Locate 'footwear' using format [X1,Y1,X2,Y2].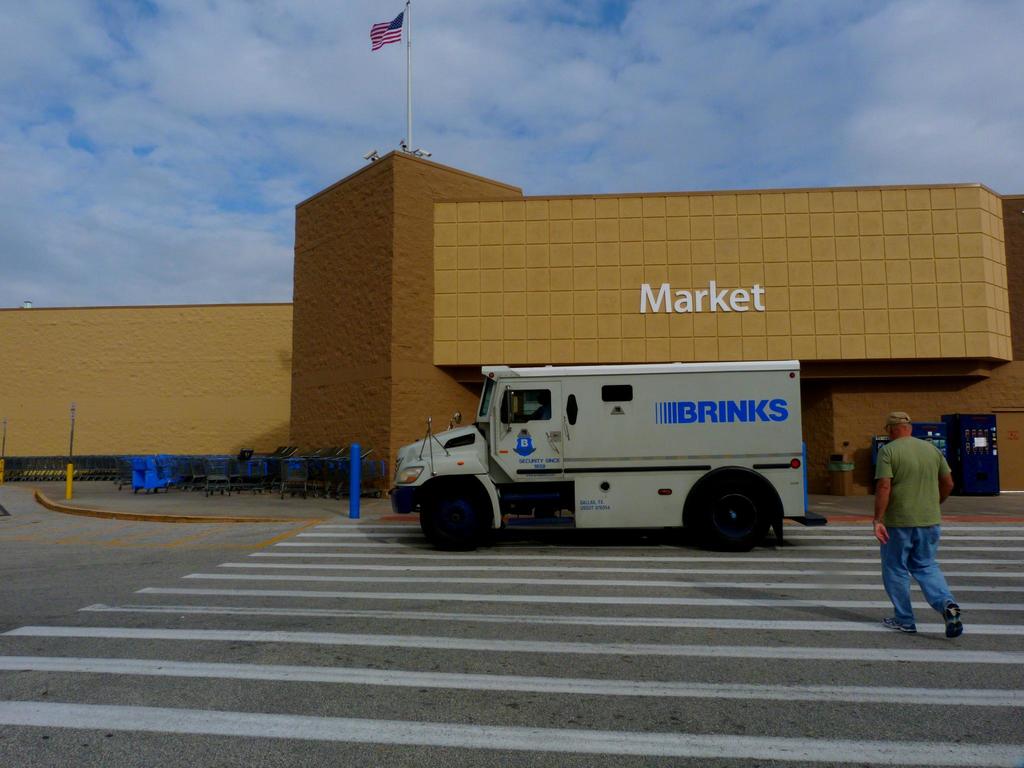
[883,617,916,636].
